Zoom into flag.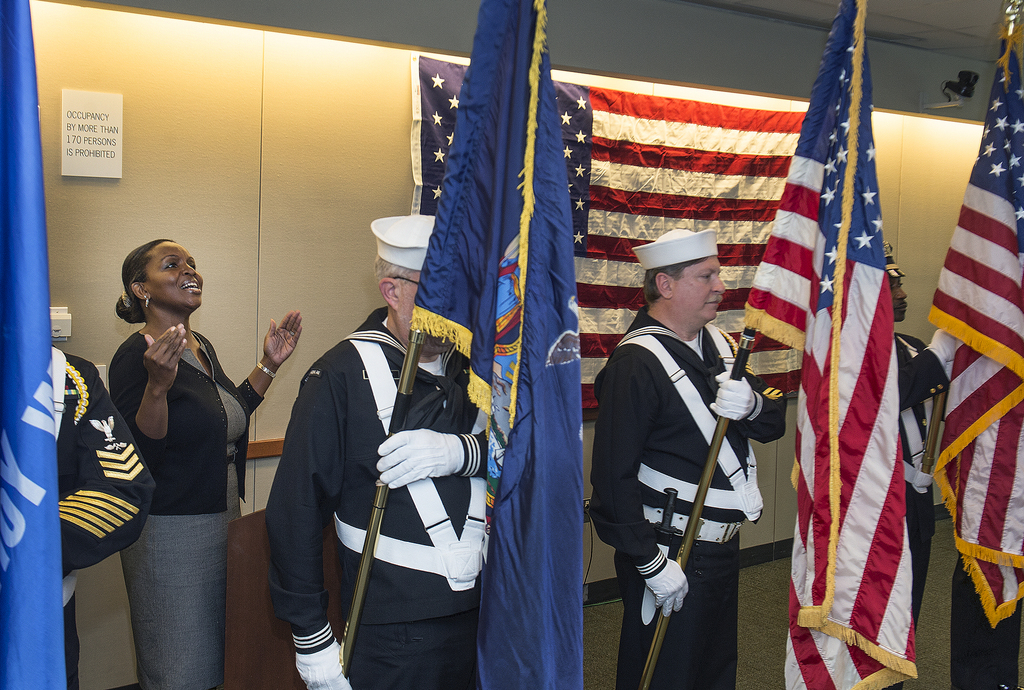
Zoom target: BBox(411, 46, 829, 401).
